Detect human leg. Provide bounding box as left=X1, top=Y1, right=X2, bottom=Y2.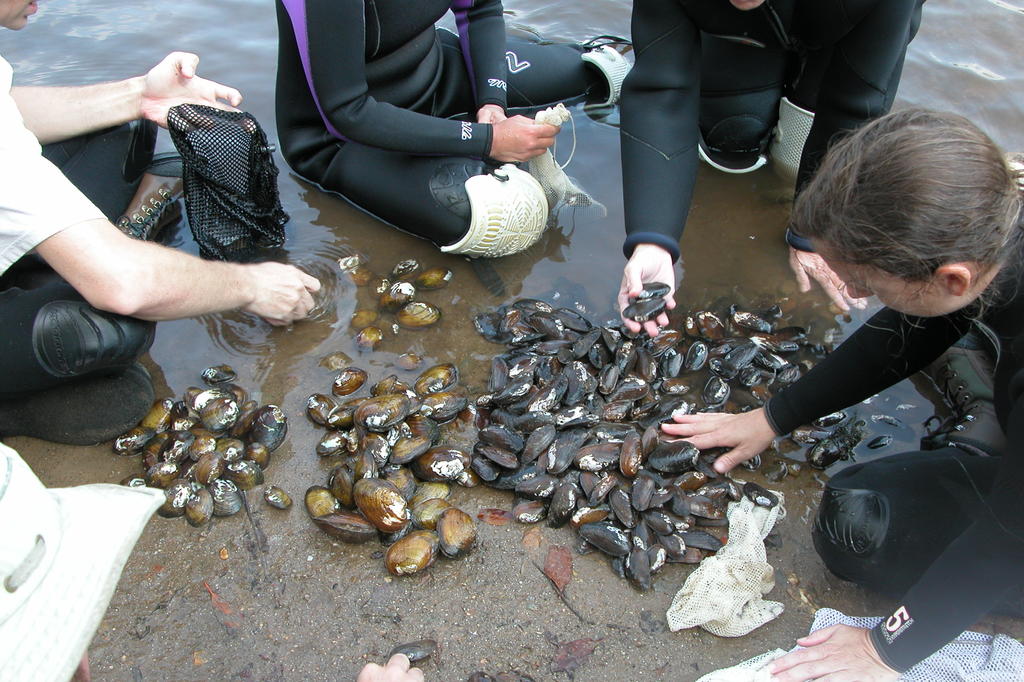
left=271, top=110, right=551, bottom=264.
